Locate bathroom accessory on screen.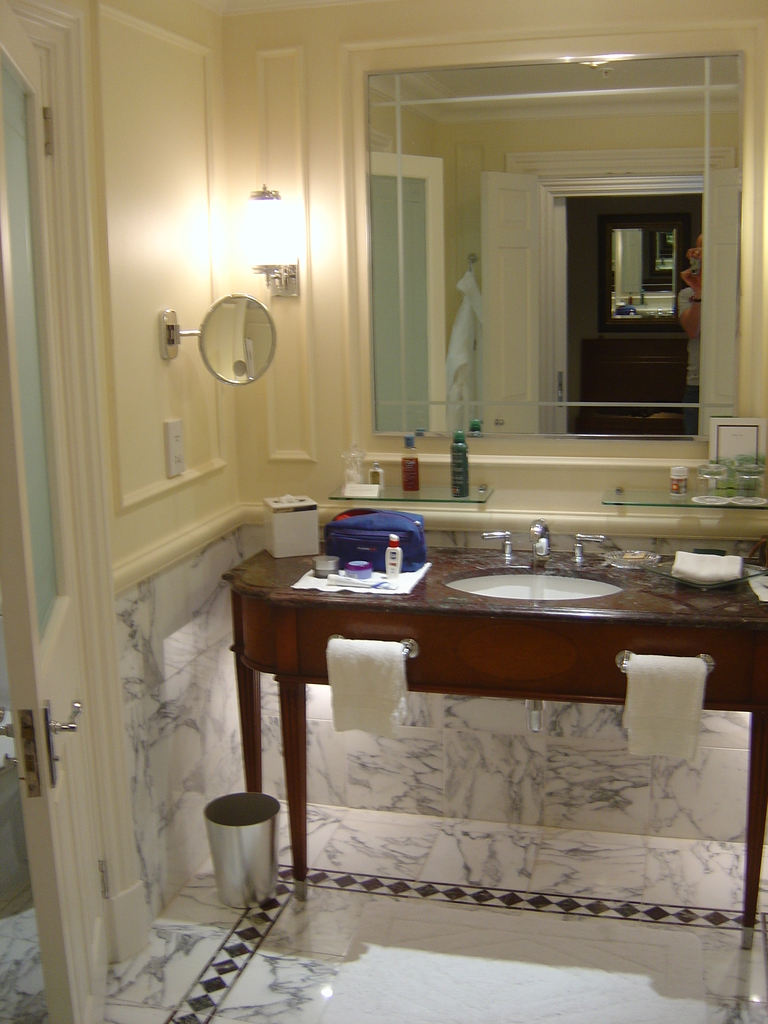
On screen at 616 649 716 677.
